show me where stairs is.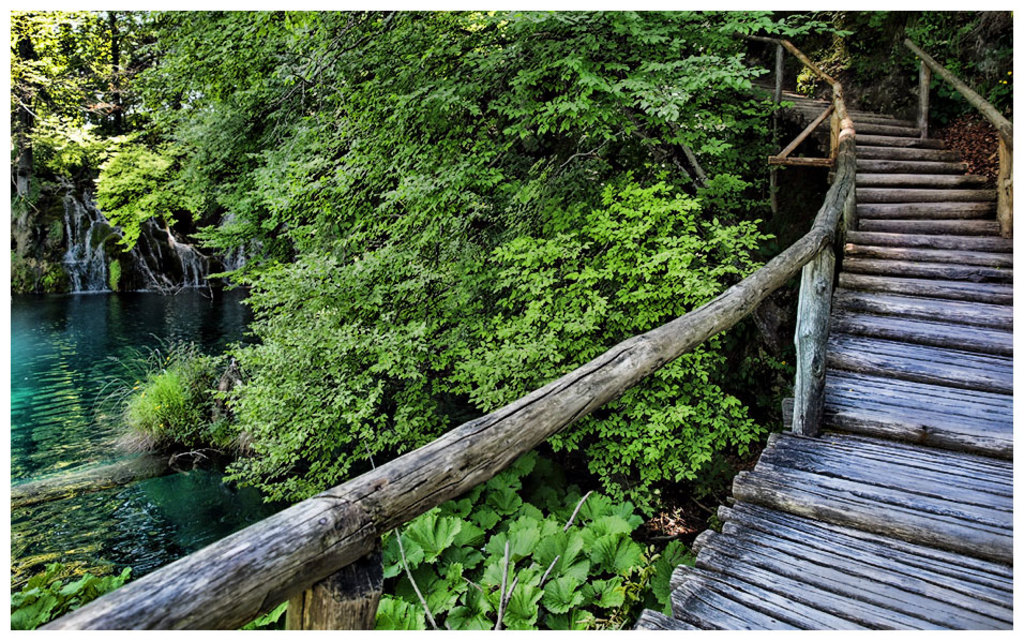
stairs is at <box>635,83,1023,640</box>.
